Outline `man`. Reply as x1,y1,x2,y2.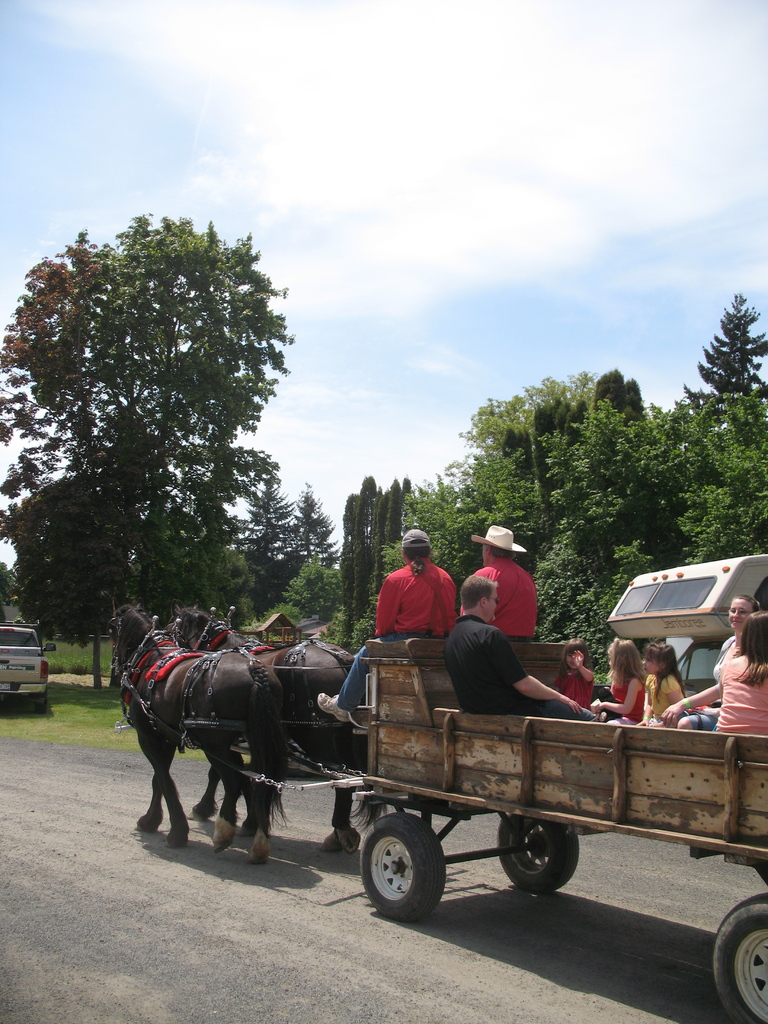
452,505,556,646.
